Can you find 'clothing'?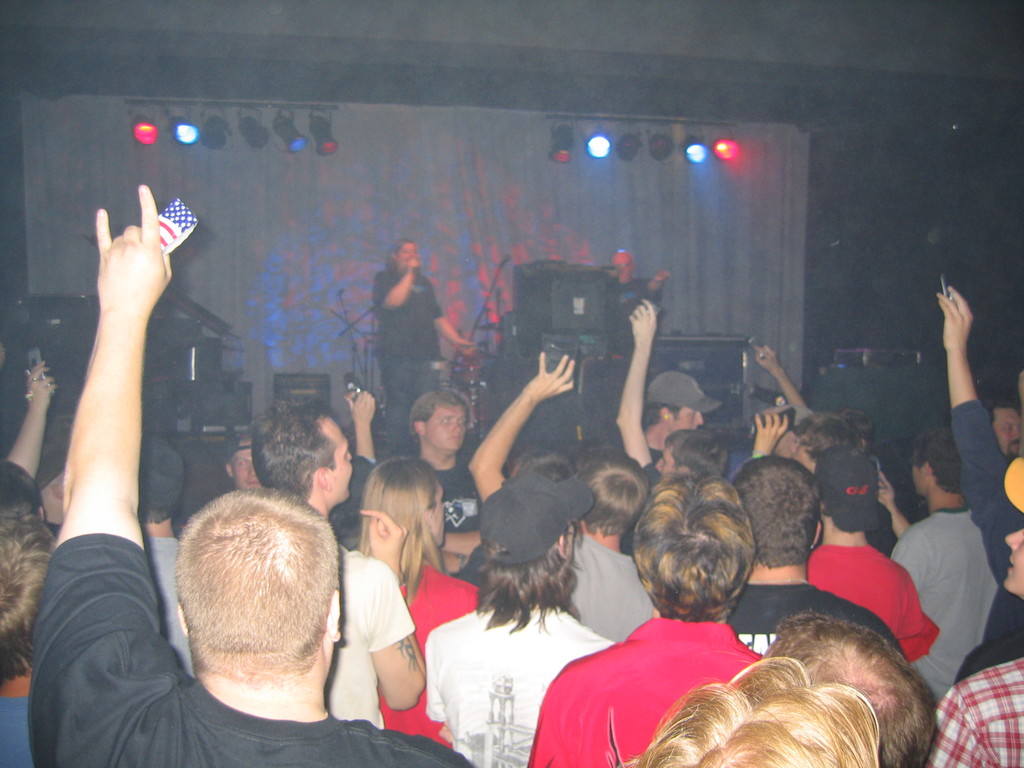
Yes, bounding box: select_region(958, 617, 1019, 687).
